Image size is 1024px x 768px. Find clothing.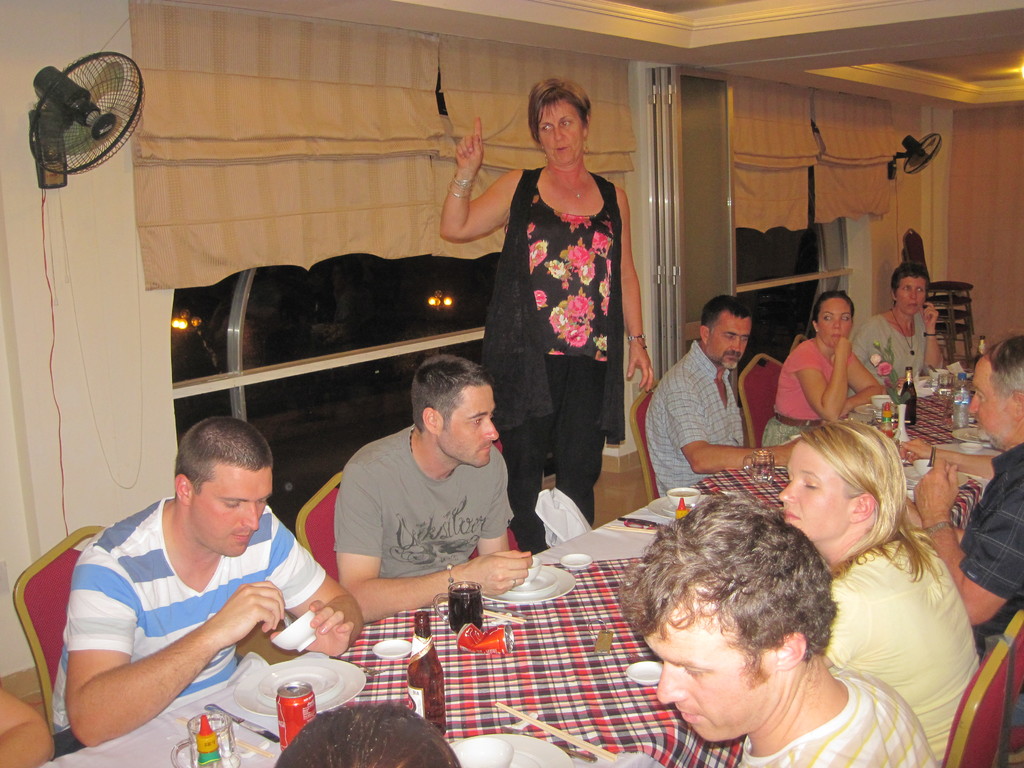
734 664 940 767.
